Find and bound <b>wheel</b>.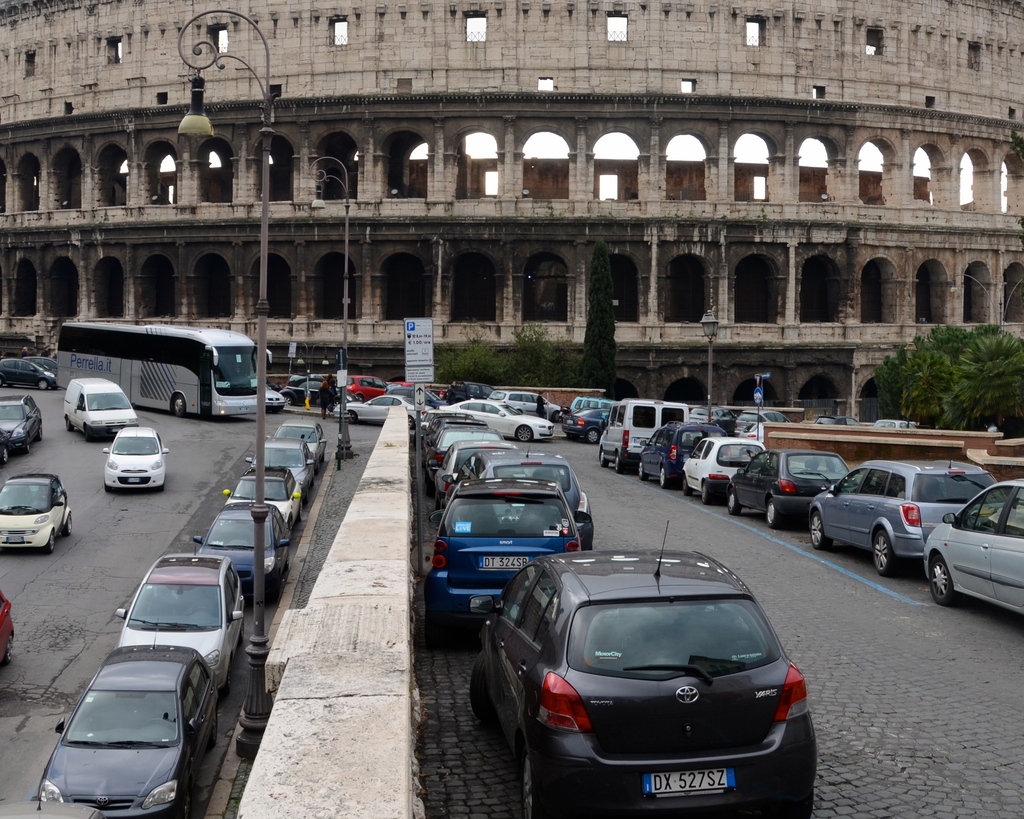
Bound: <bbox>192, 606, 218, 617</bbox>.
